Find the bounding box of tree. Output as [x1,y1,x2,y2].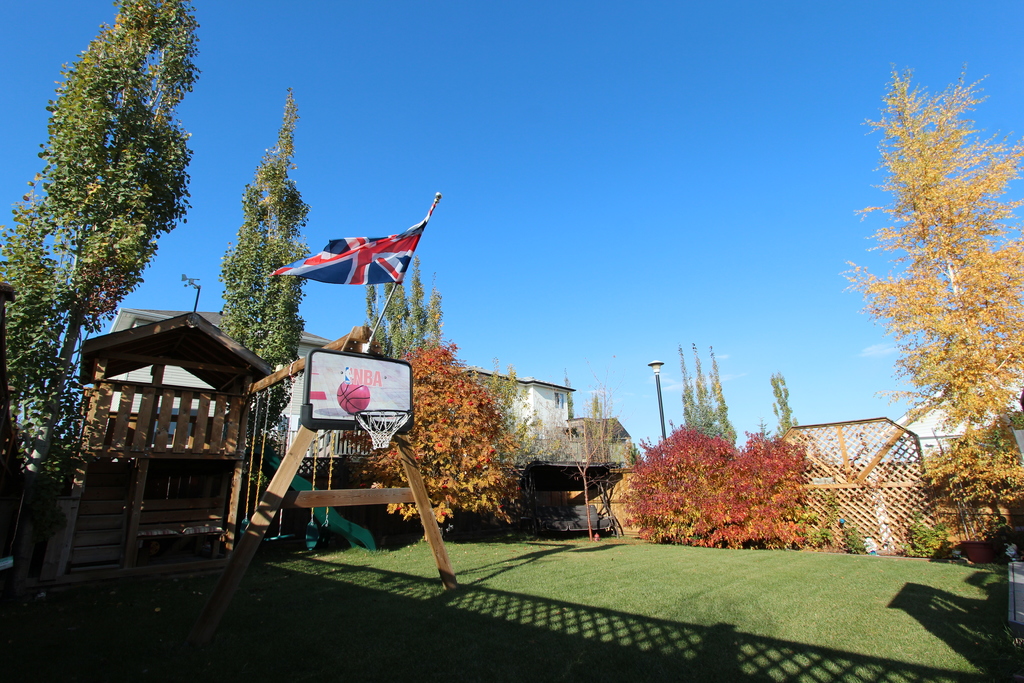
[354,259,449,354].
